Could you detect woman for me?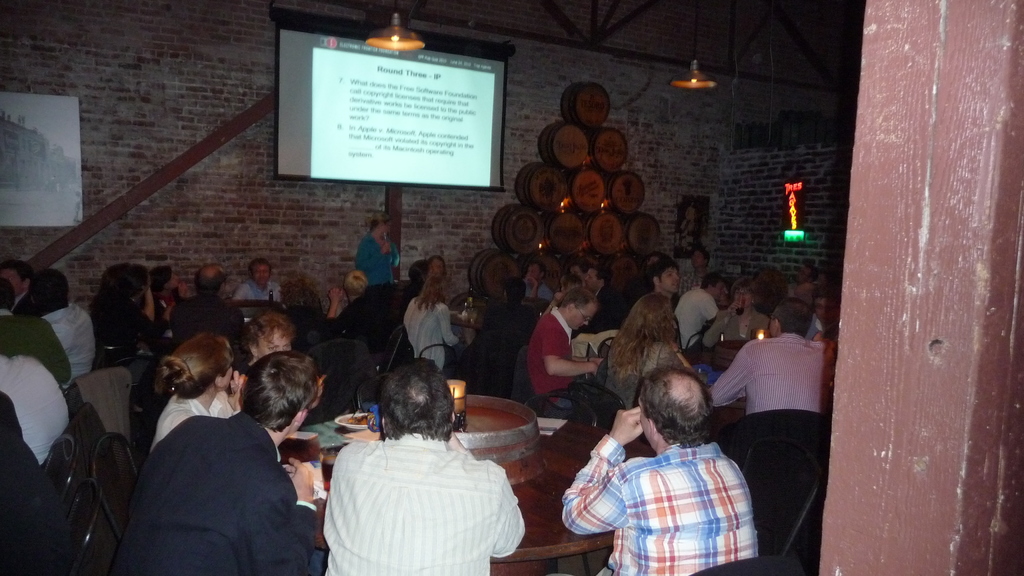
Detection result: x1=88 y1=259 x2=156 y2=361.
